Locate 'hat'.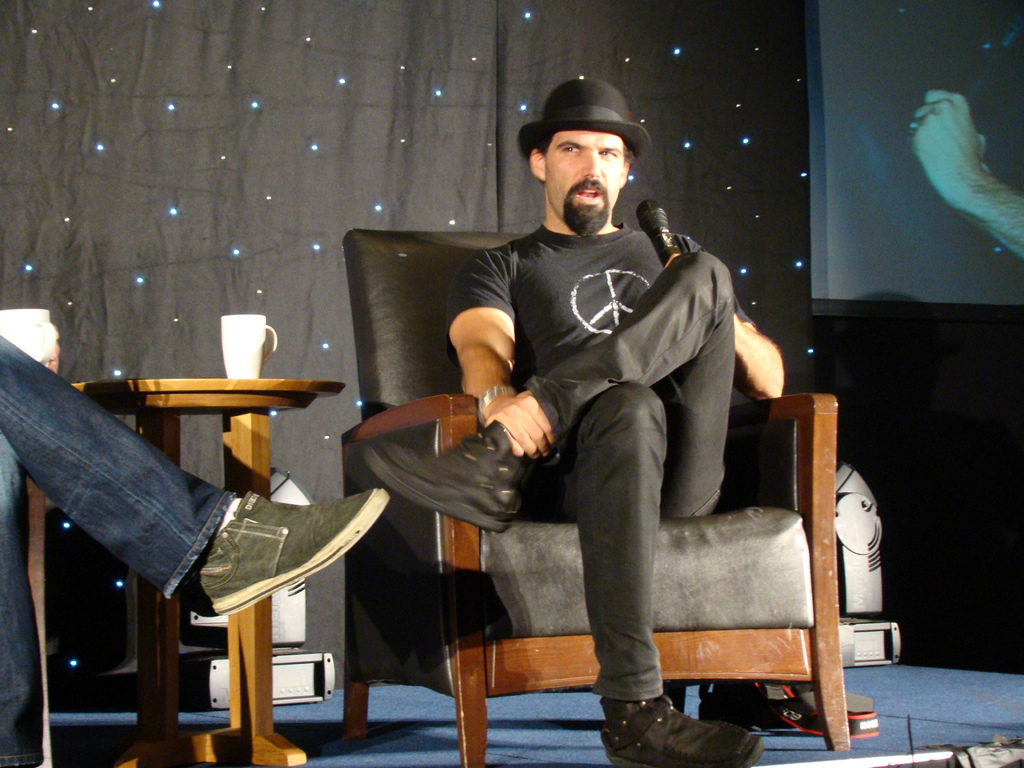
Bounding box: left=515, top=73, right=650, bottom=164.
